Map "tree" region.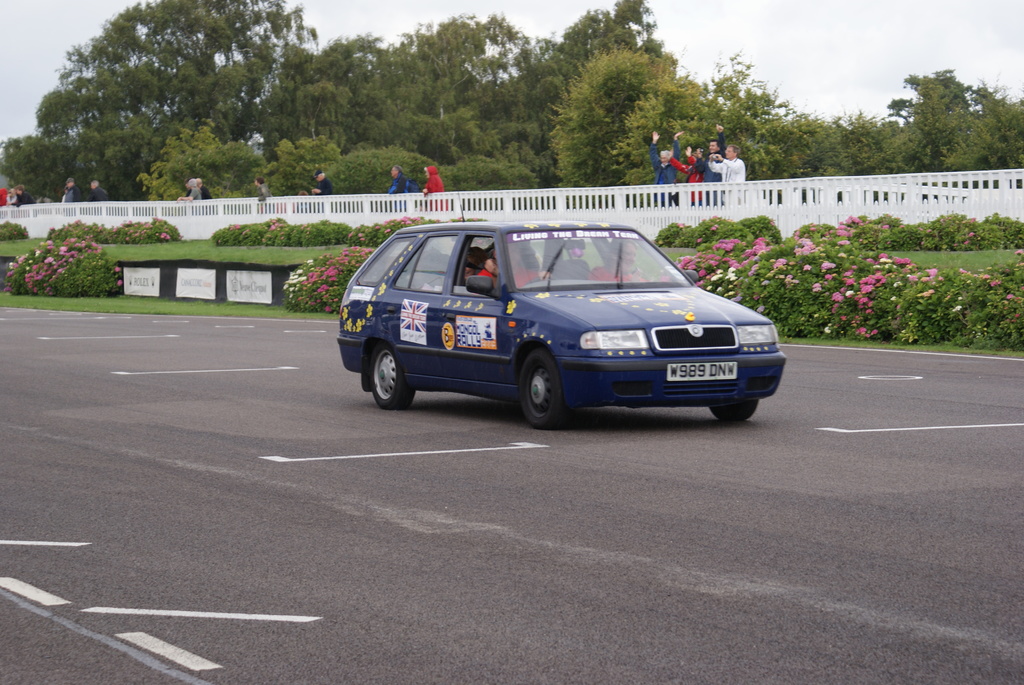
Mapped to [886, 65, 973, 124].
